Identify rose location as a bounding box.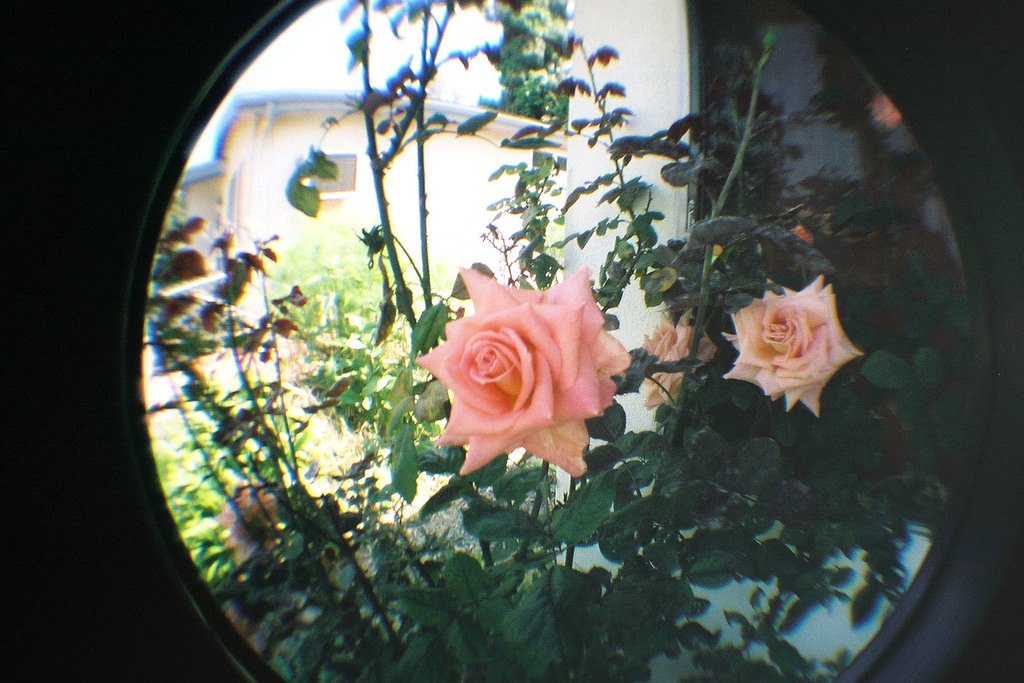
<bbox>719, 273, 863, 423</bbox>.
